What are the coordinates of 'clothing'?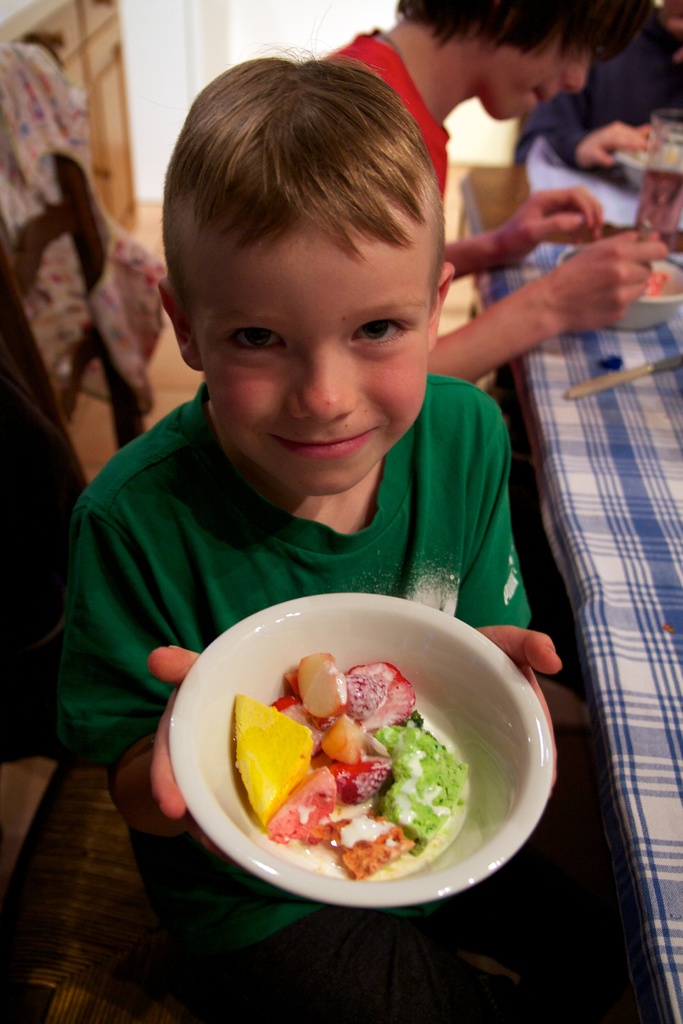
Rect(13, 33, 167, 764).
